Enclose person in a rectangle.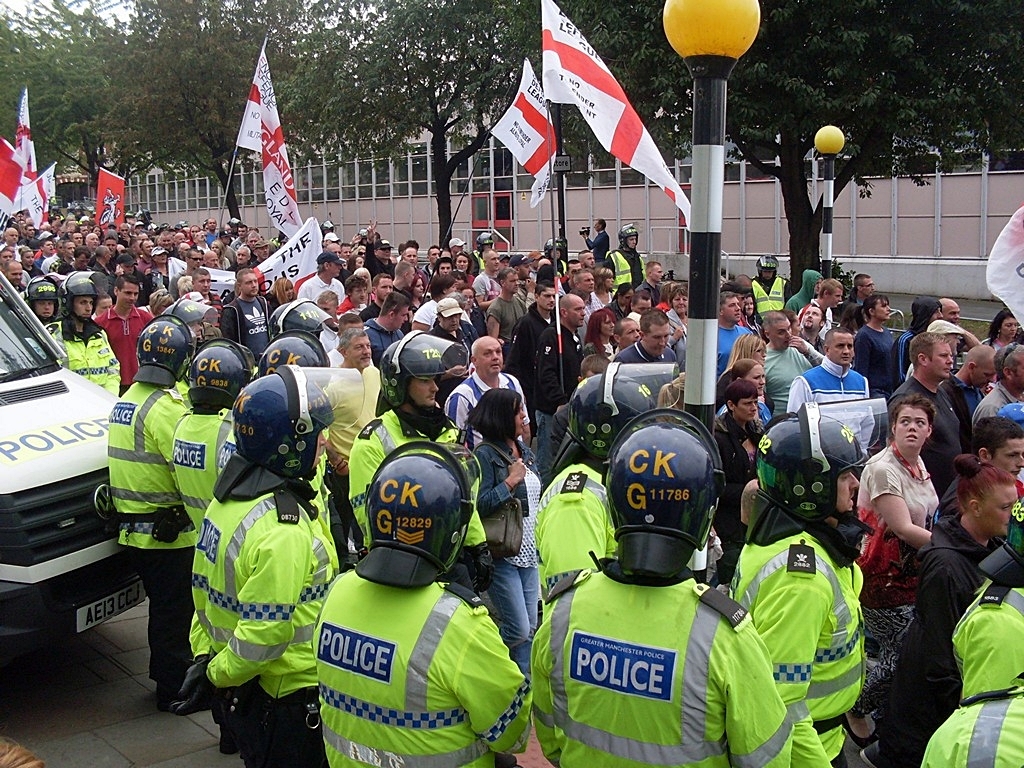
rect(184, 335, 331, 745).
